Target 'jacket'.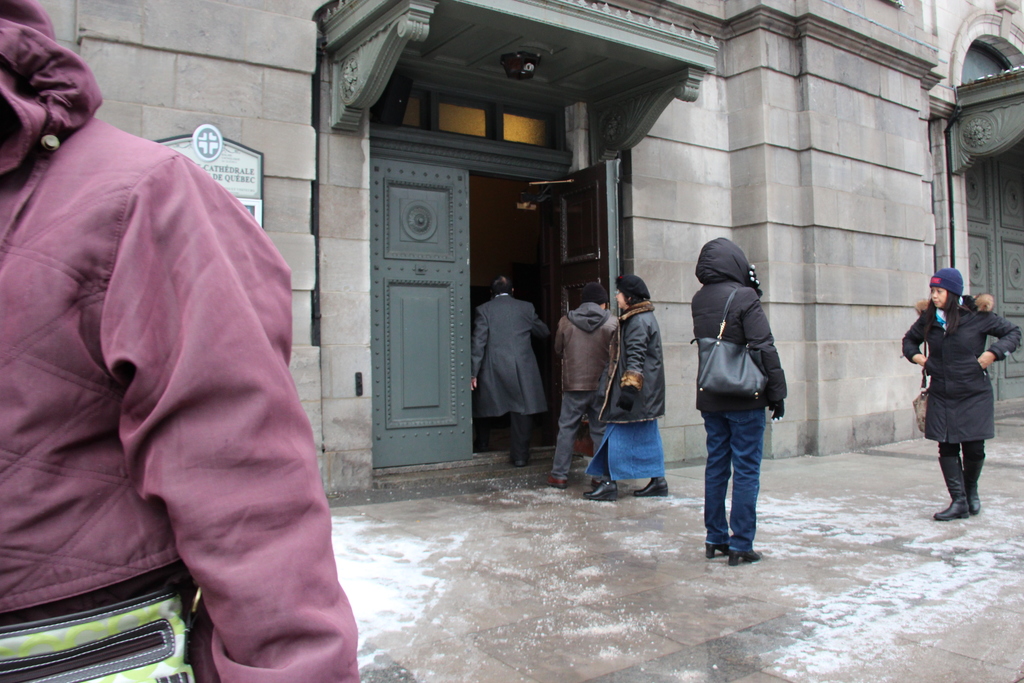
Target region: {"left": 552, "top": 303, "right": 626, "bottom": 393}.
